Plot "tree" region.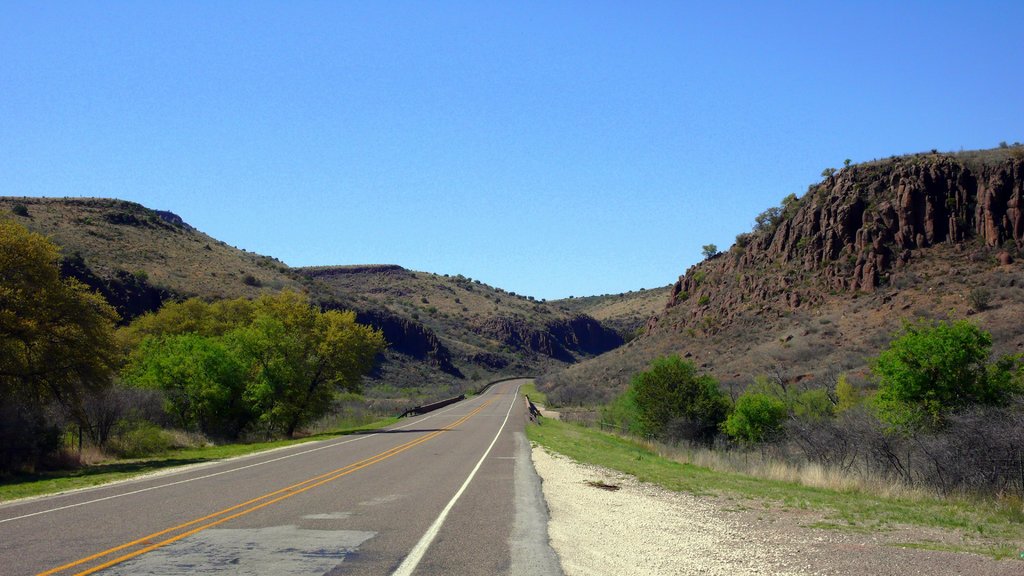
Plotted at left=404, top=308, right=410, bottom=315.
